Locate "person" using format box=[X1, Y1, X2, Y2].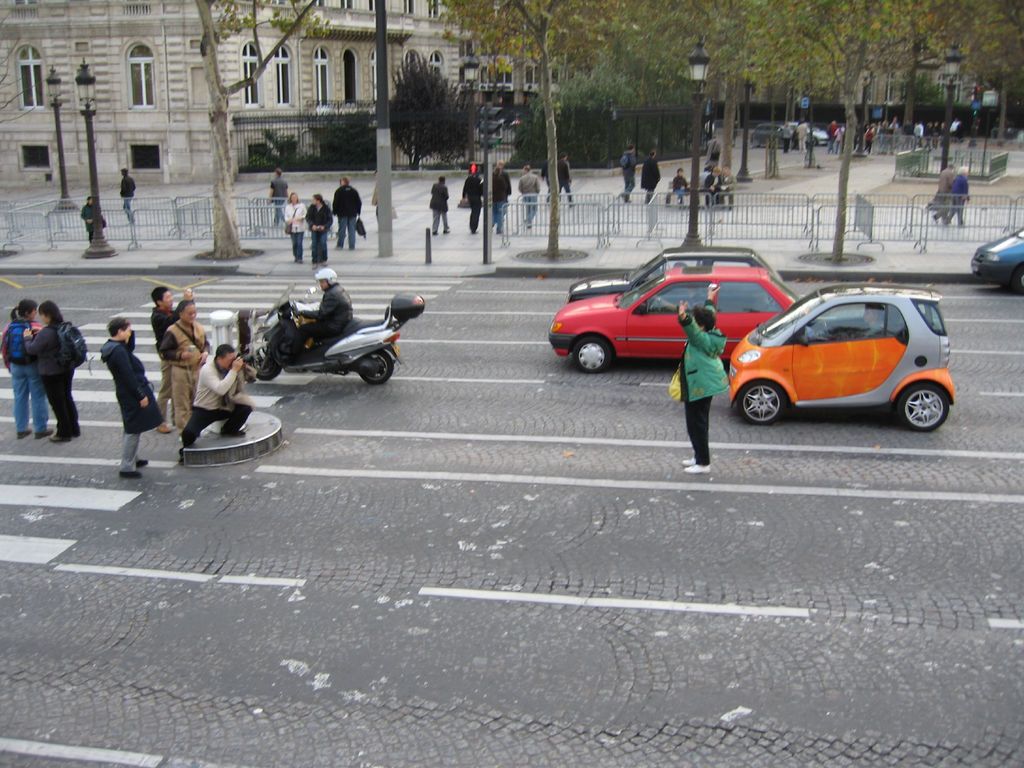
box=[721, 162, 732, 199].
